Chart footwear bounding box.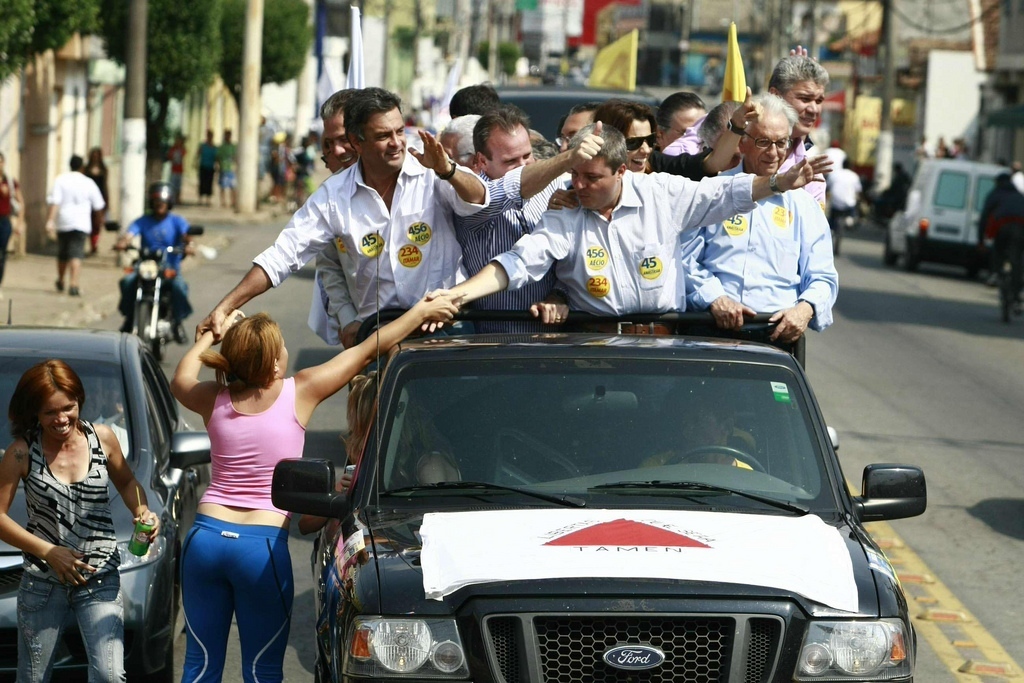
Charted: (54, 276, 65, 289).
